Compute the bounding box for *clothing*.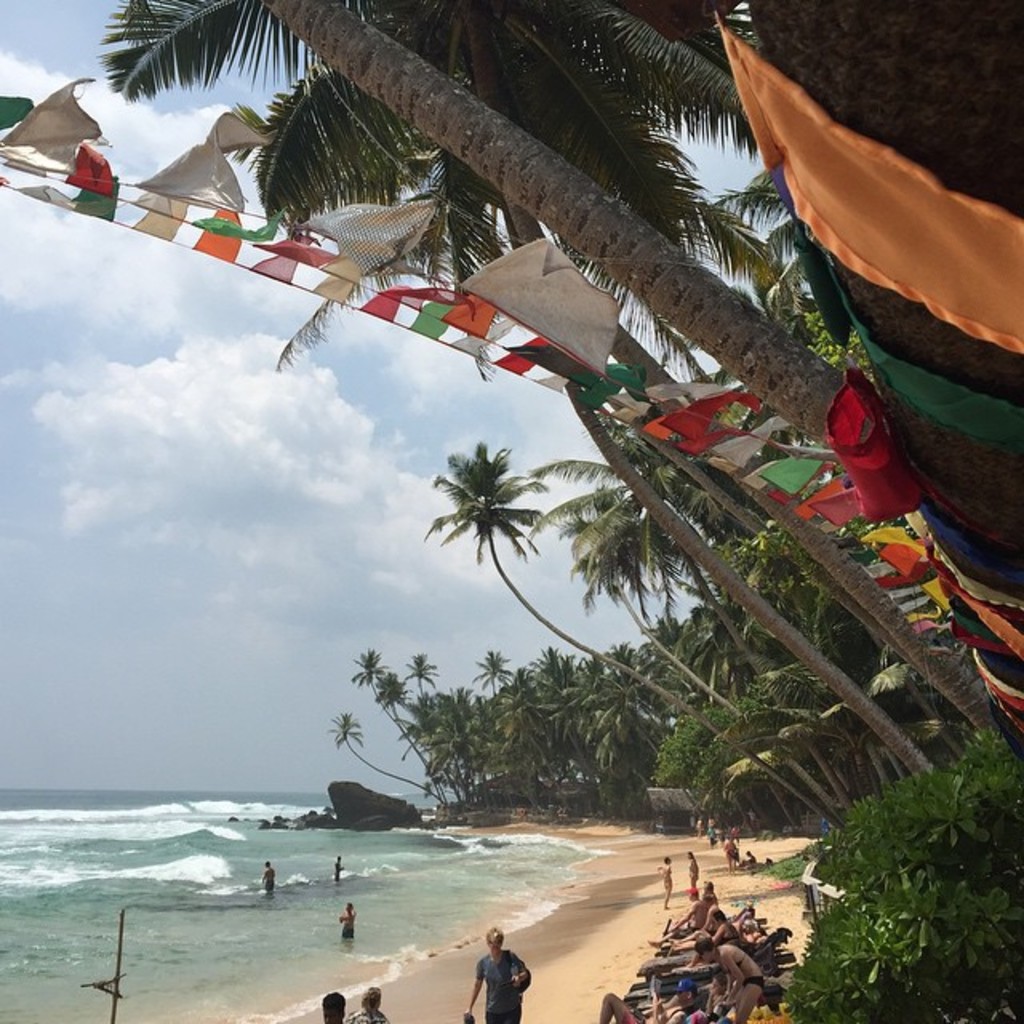
(333, 926, 355, 949).
